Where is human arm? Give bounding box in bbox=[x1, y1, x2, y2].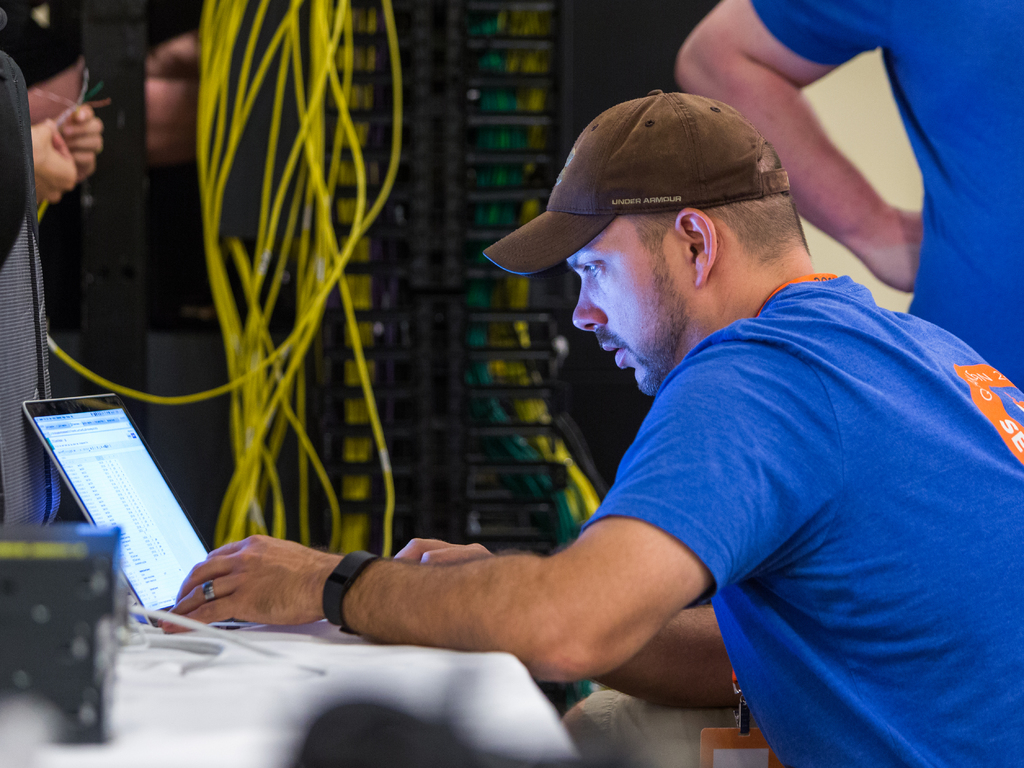
bbox=[664, 0, 934, 294].
